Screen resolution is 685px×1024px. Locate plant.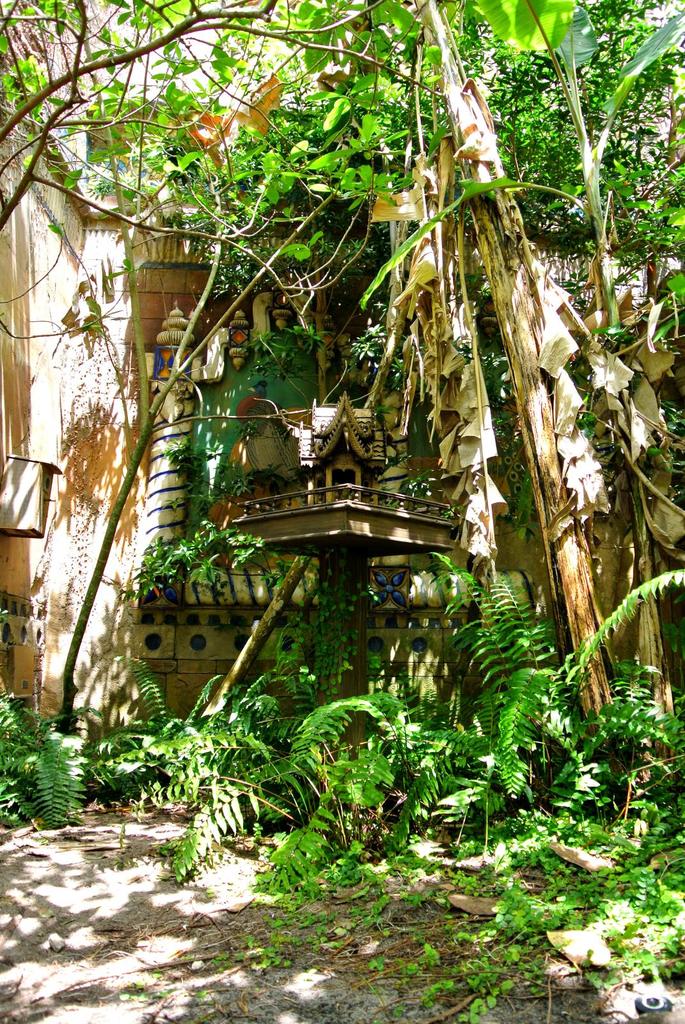
crop(90, 652, 324, 833).
